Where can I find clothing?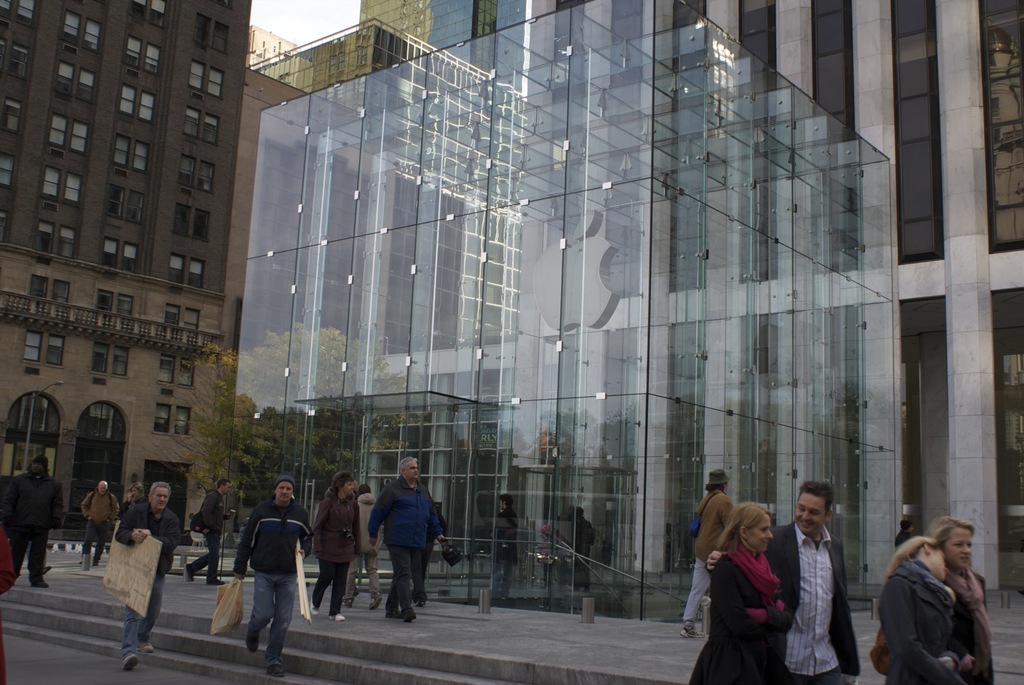
You can find it at (x1=232, y1=496, x2=314, y2=665).
